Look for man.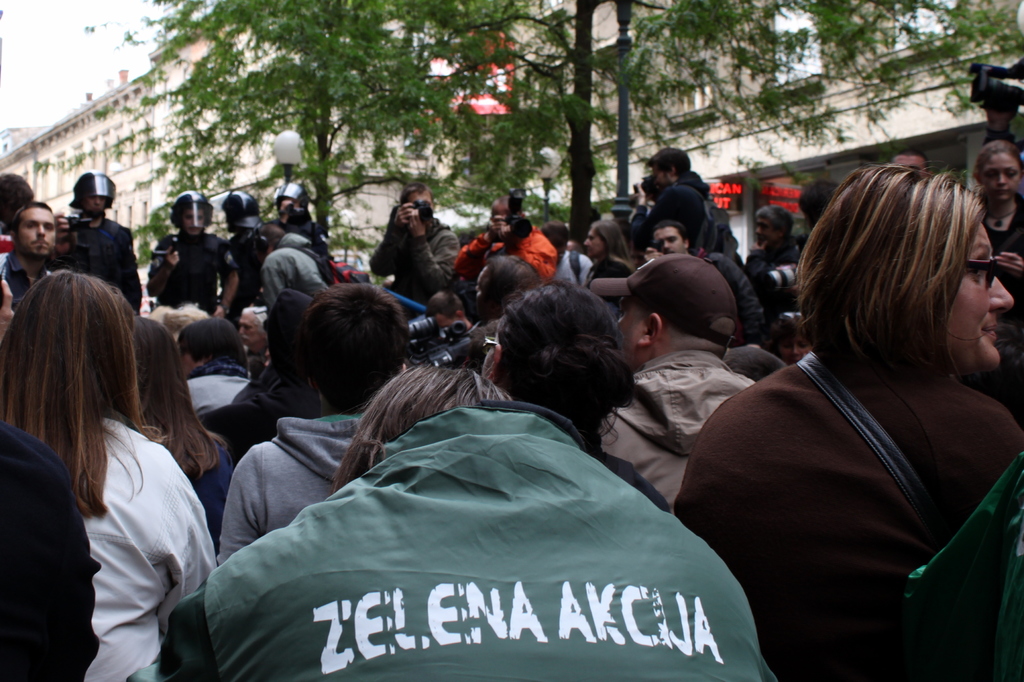
Found: (left=635, top=147, right=717, bottom=262).
